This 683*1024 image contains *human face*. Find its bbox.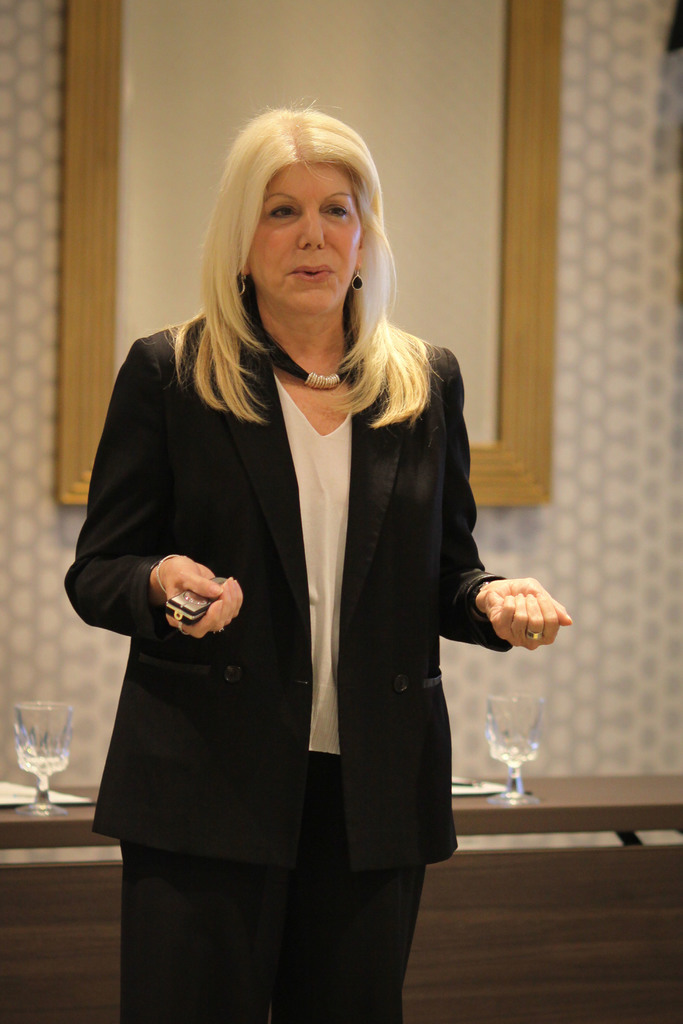
<region>245, 165, 360, 317</region>.
